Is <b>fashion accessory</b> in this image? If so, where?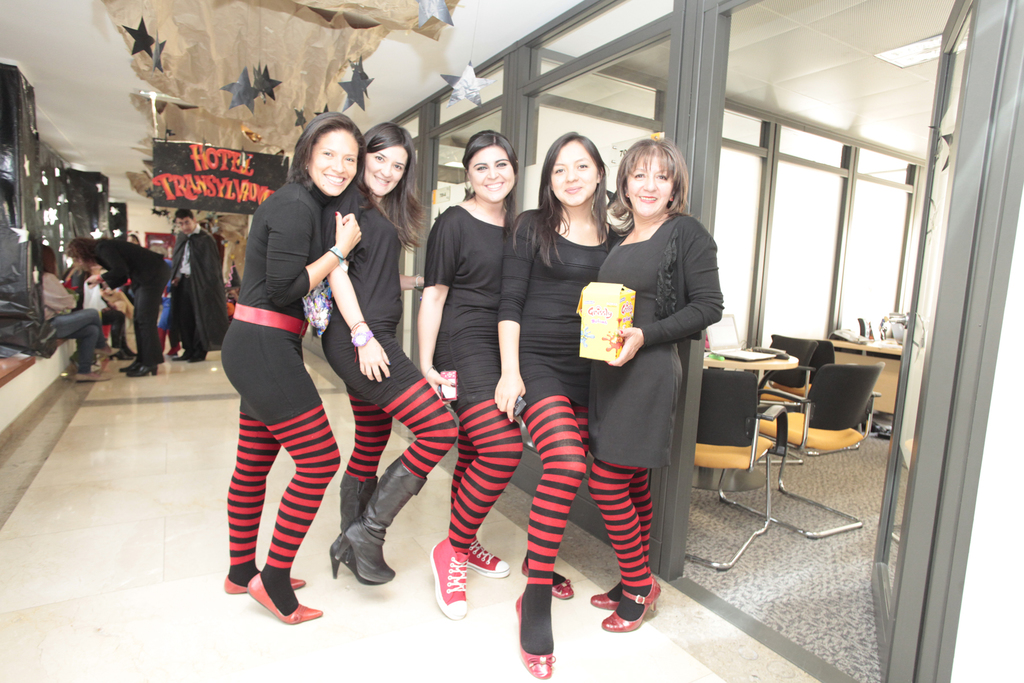
Yes, at bbox=[327, 458, 432, 587].
